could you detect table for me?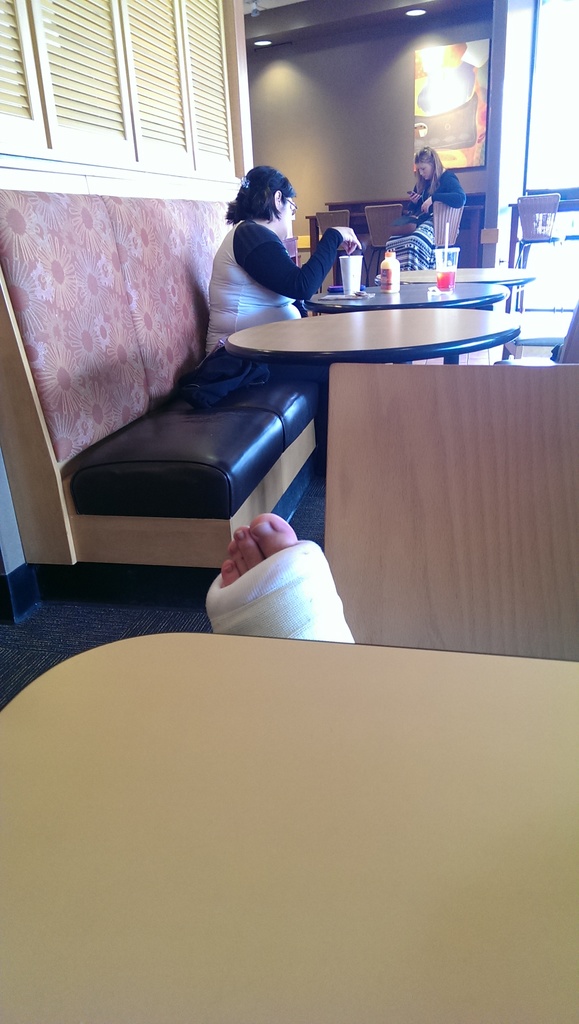
Detection result: region(313, 281, 512, 369).
